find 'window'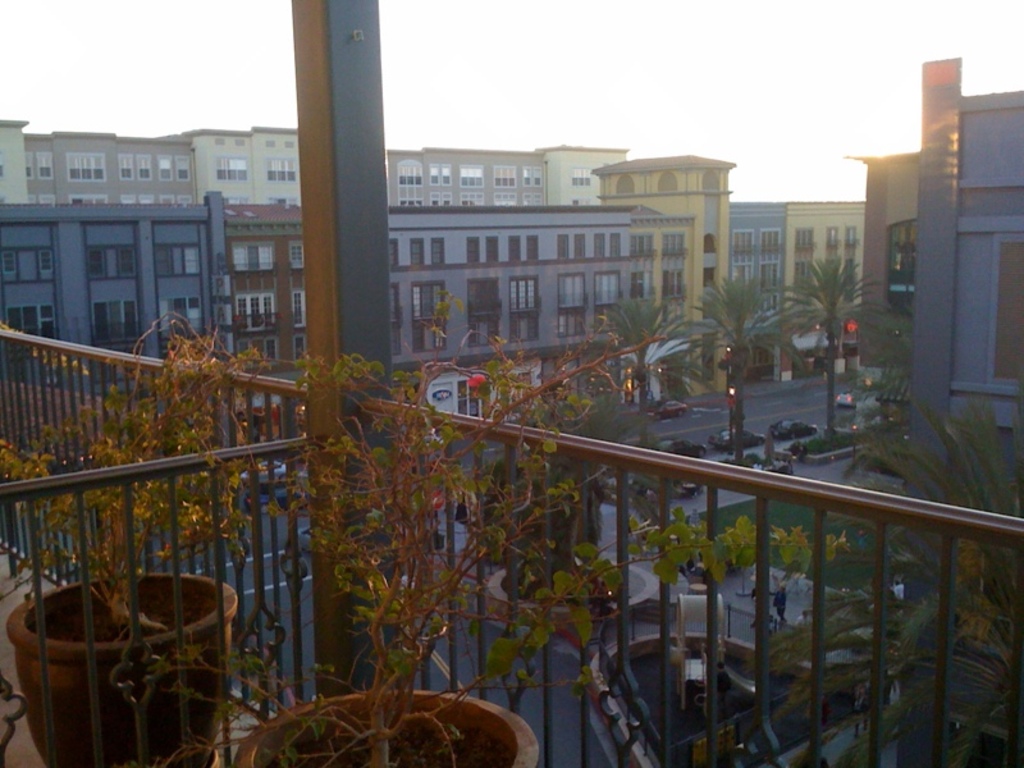
<region>413, 241, 422, 266</region>
